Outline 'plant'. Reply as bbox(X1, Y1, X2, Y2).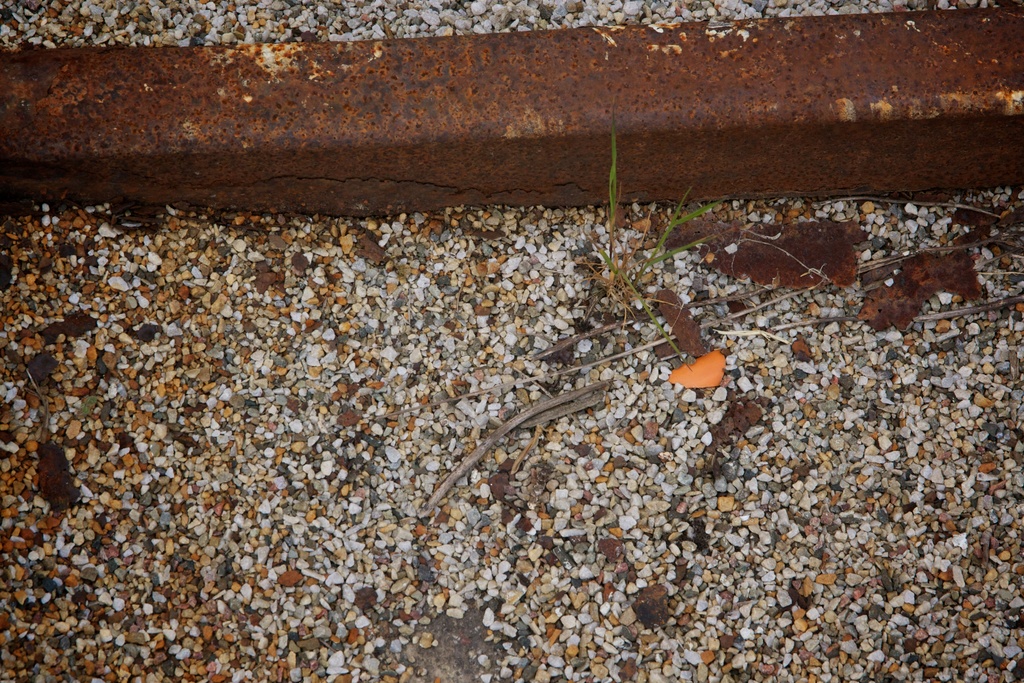
bbox(579, 113, 742, 358).
